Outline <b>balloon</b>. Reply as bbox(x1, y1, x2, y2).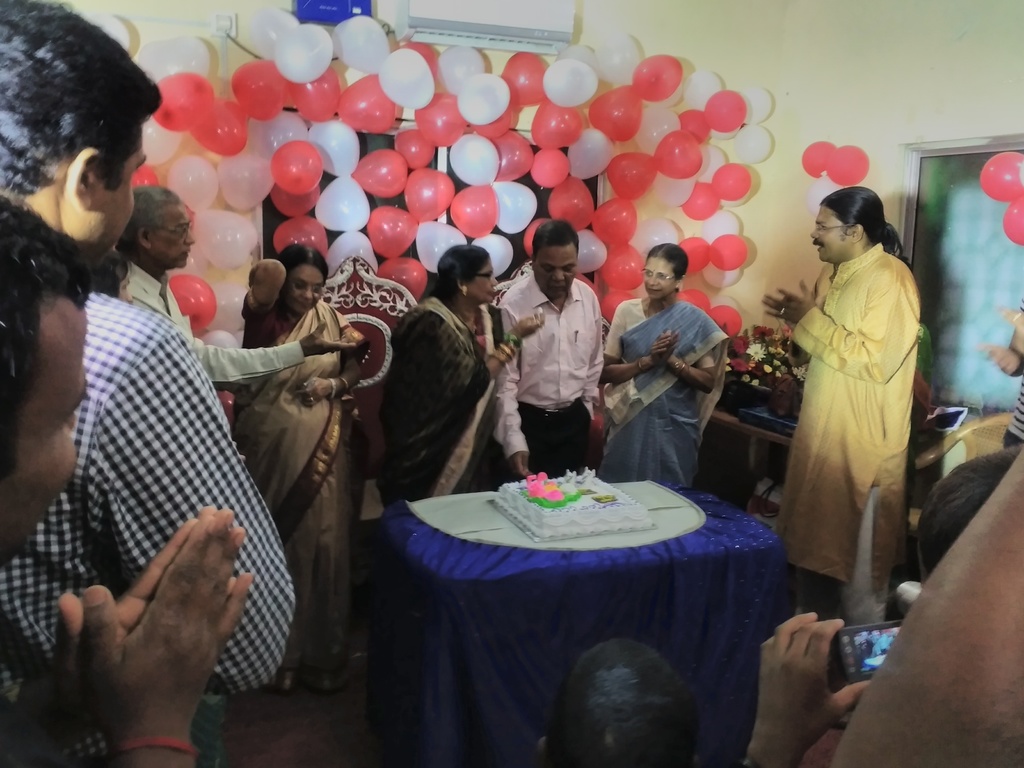
bbox(233, 58, 290, 122).
